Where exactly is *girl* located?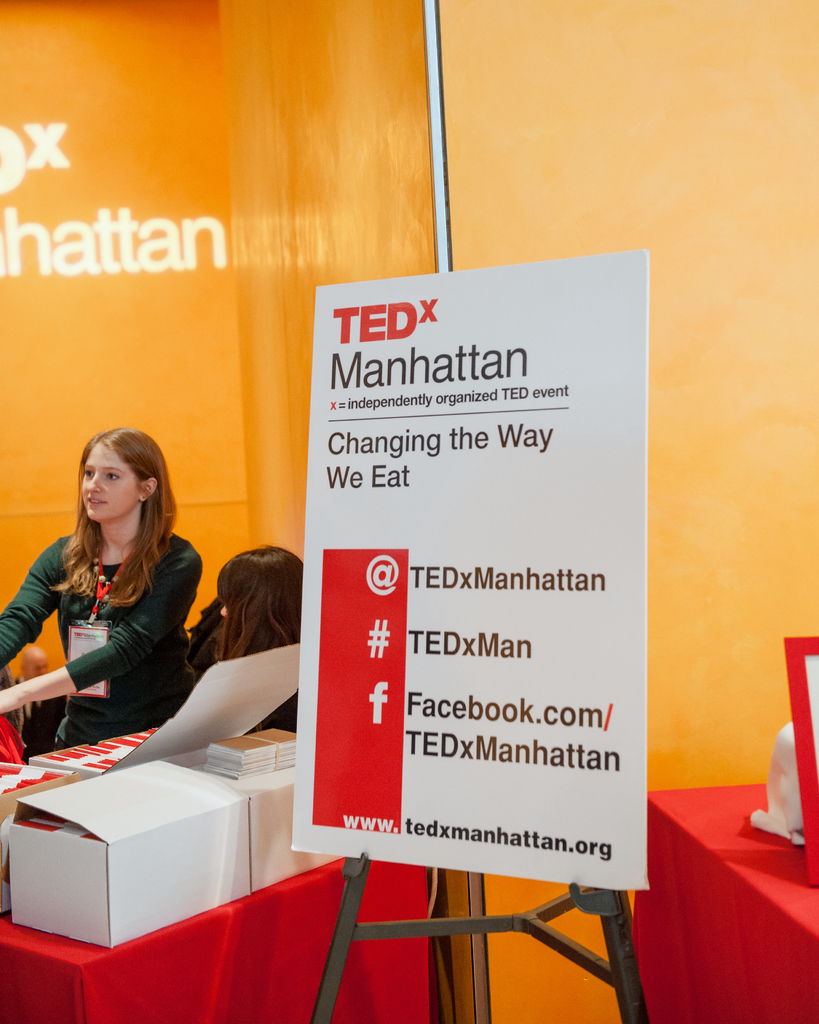
Its bounding box is {"left": 0, "top": 422, "right": 200, "bottom": 748}.
